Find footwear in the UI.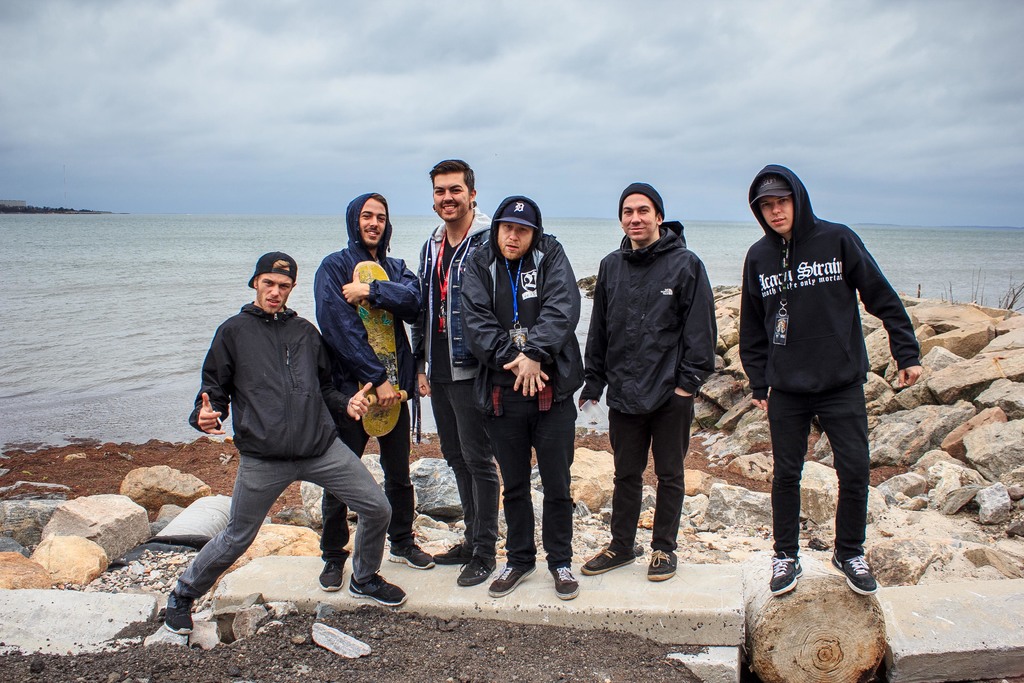
UI element at x1=546, y1=563, x2=580, y2=599.
